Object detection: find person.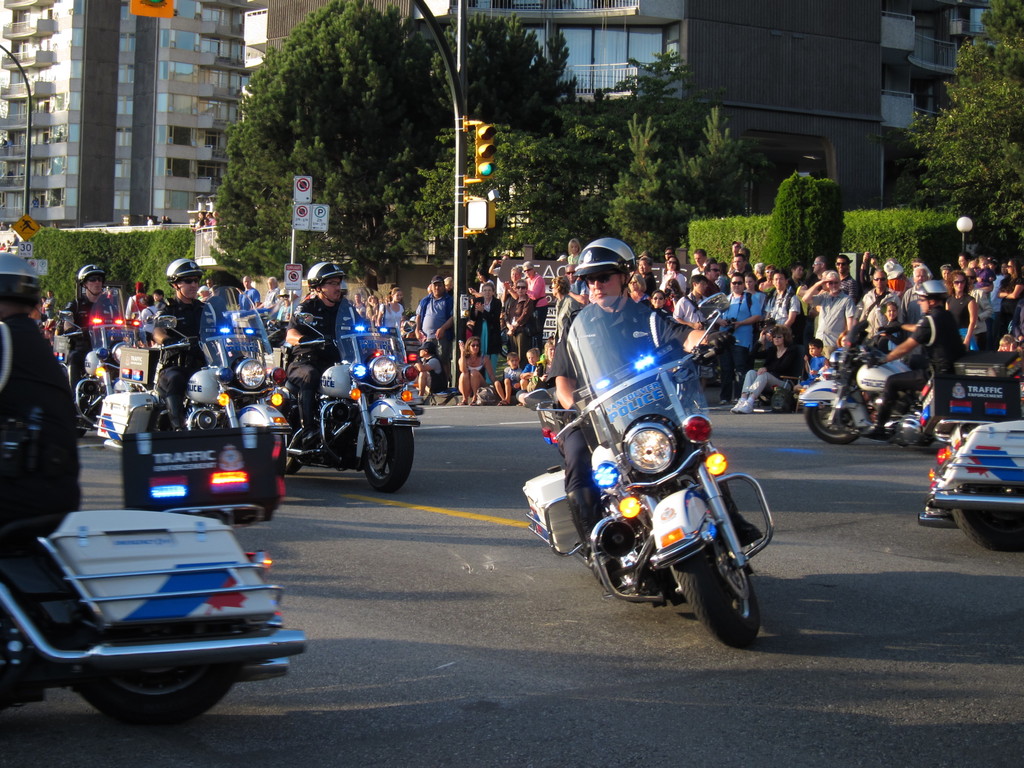
[858, 279, 964, 447].
